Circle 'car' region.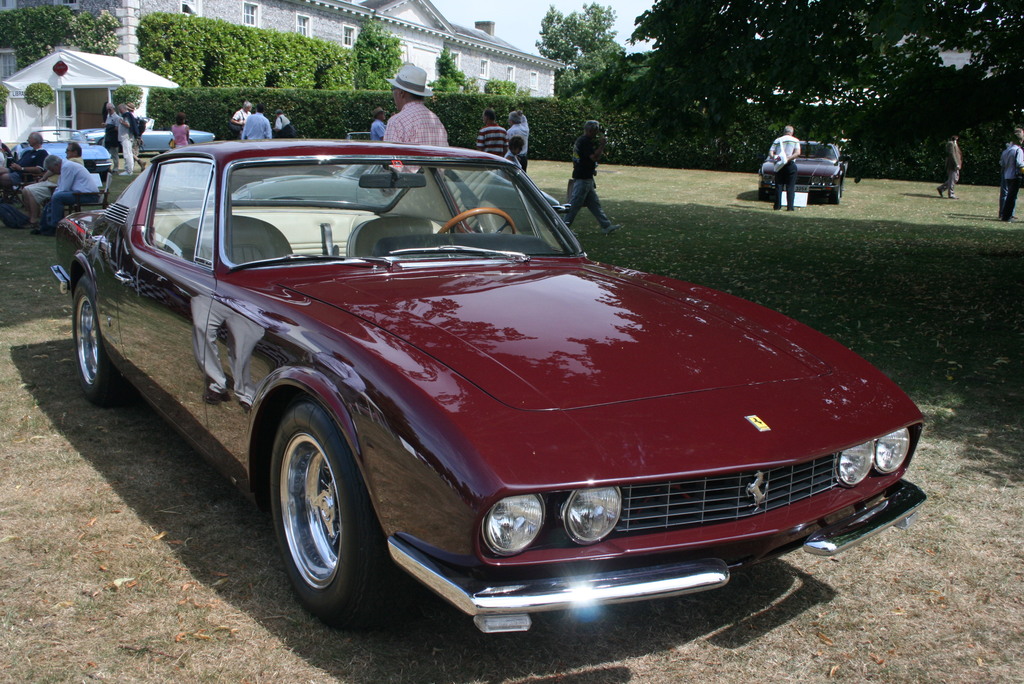
Region: Rect(73, 118, 218, 158).
